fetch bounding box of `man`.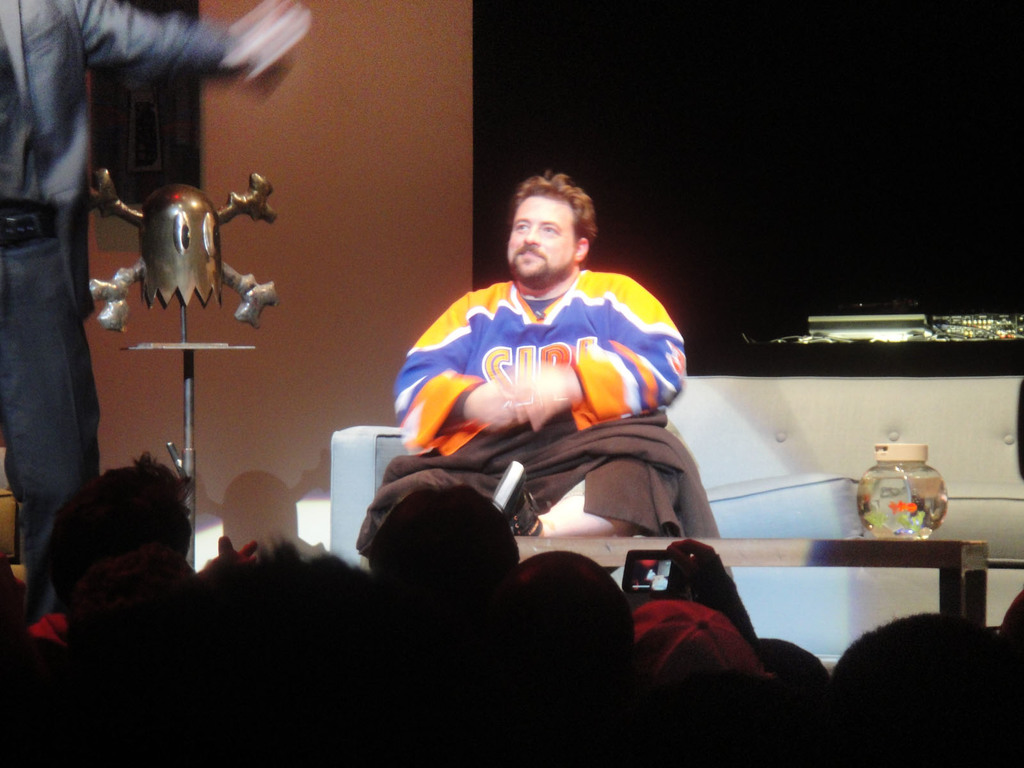
Bbox: box(0, 0, 312, 621).
